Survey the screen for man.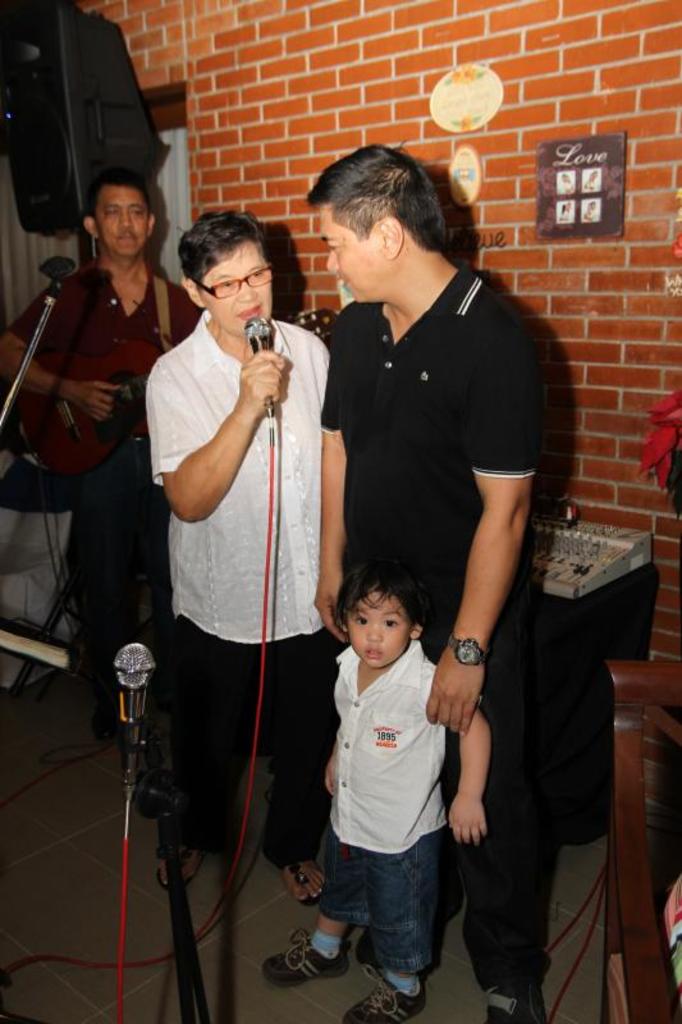
Survey found: x1=0 y1=170 x2=206 y2=739.
